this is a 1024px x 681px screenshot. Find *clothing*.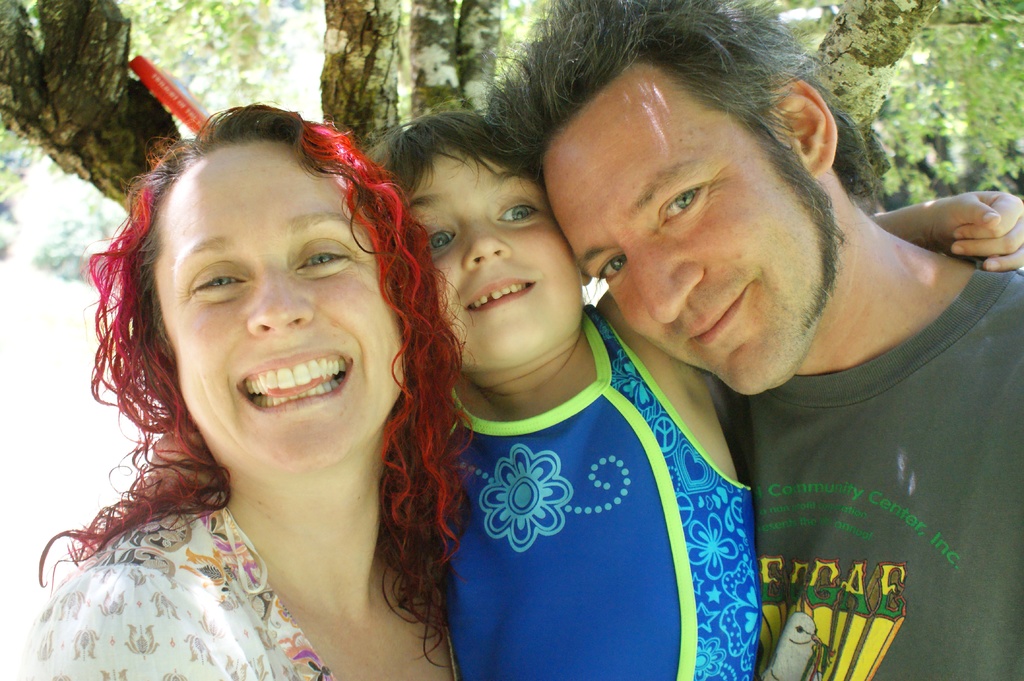
Bounding box: [x1=418, y1=301, x2=760, y2=680].
